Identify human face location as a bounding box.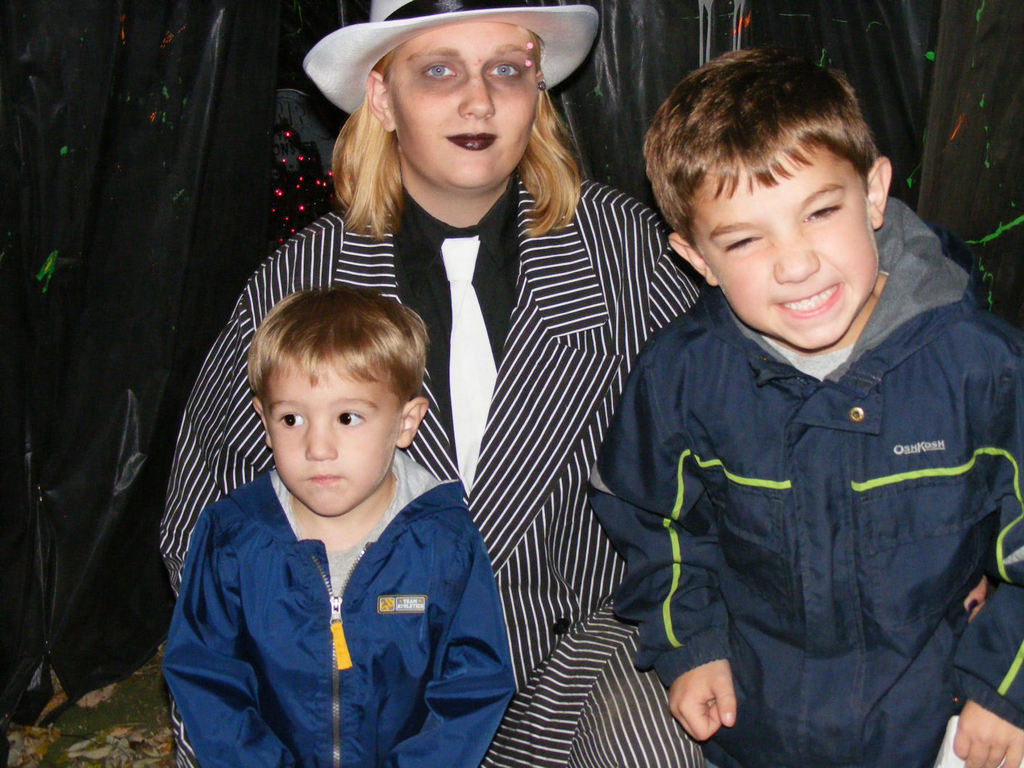
{"left": 391, "top": 22, "right": 541, "bottom": 185}.
